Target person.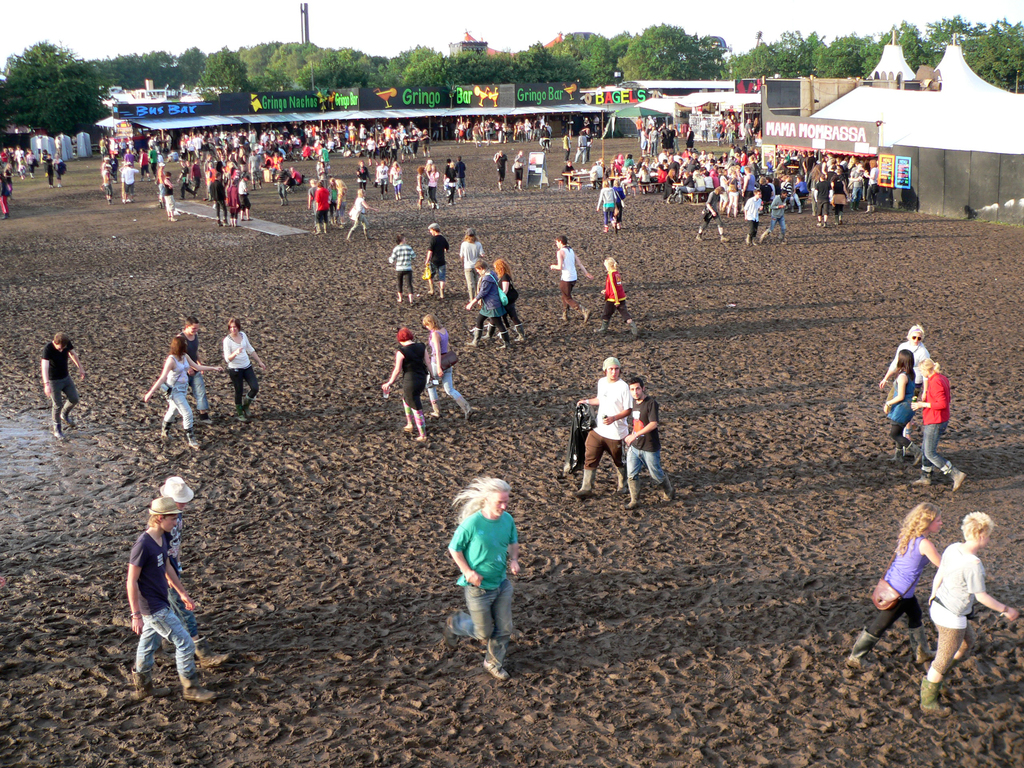
Target region: bbox=[514, 150, 527, 189].
